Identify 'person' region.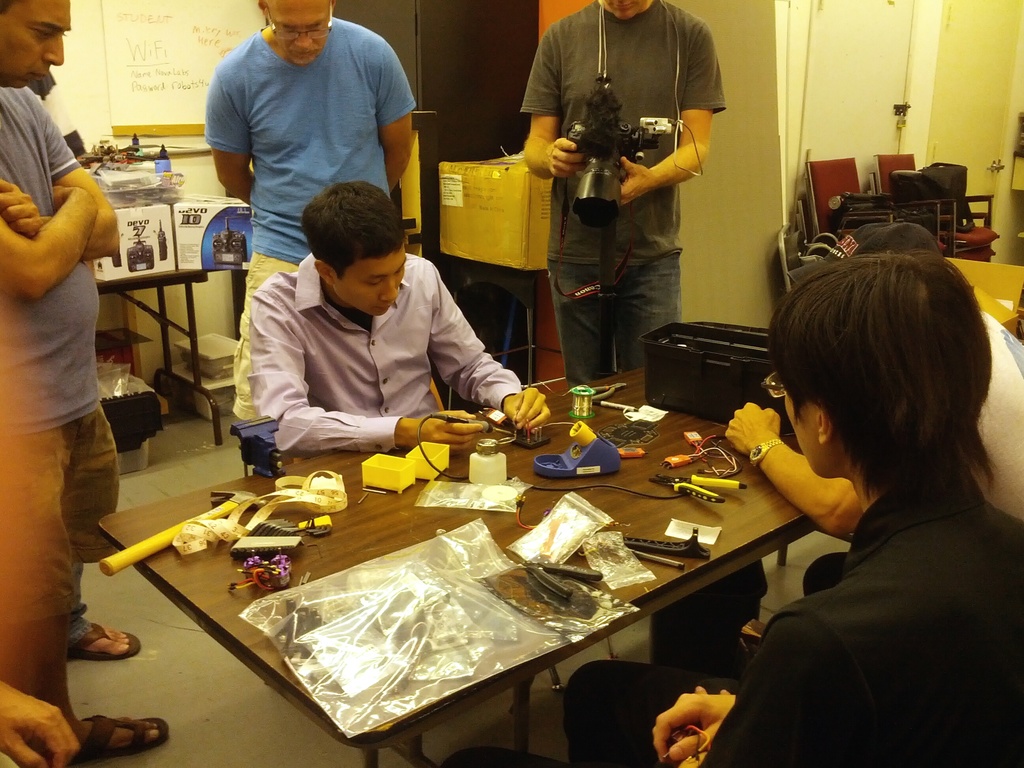
Region: [left=0, top=0, right=172, bottom=767].
